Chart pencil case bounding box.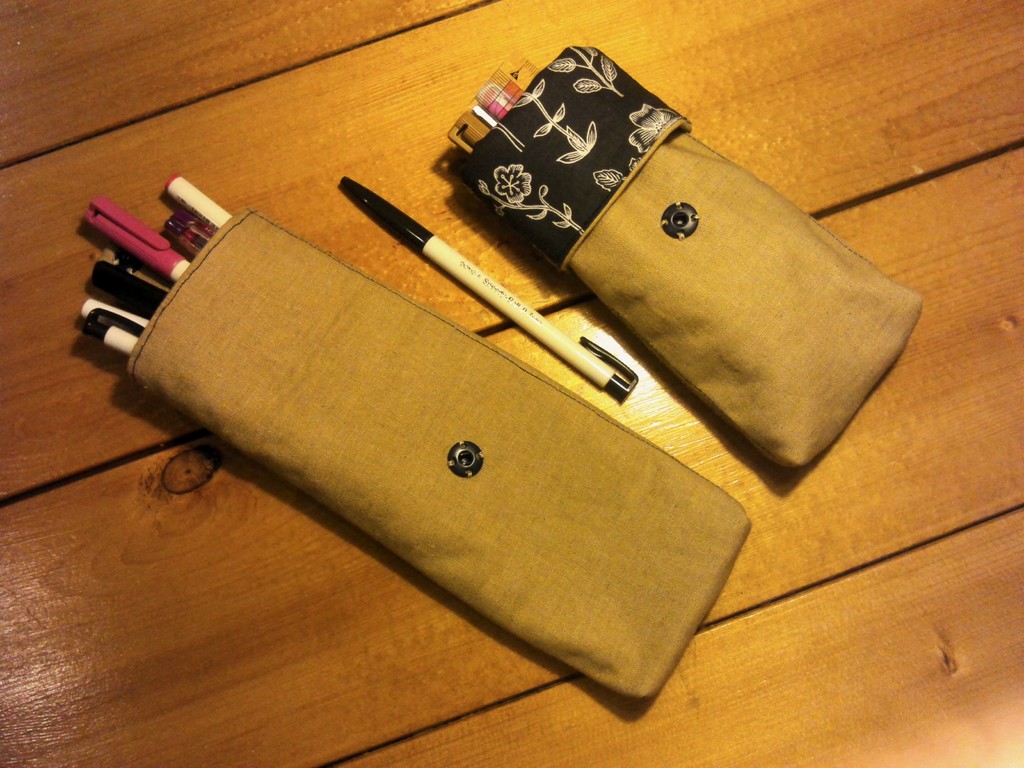
Charted: locate(122, 203, 754, 696).
